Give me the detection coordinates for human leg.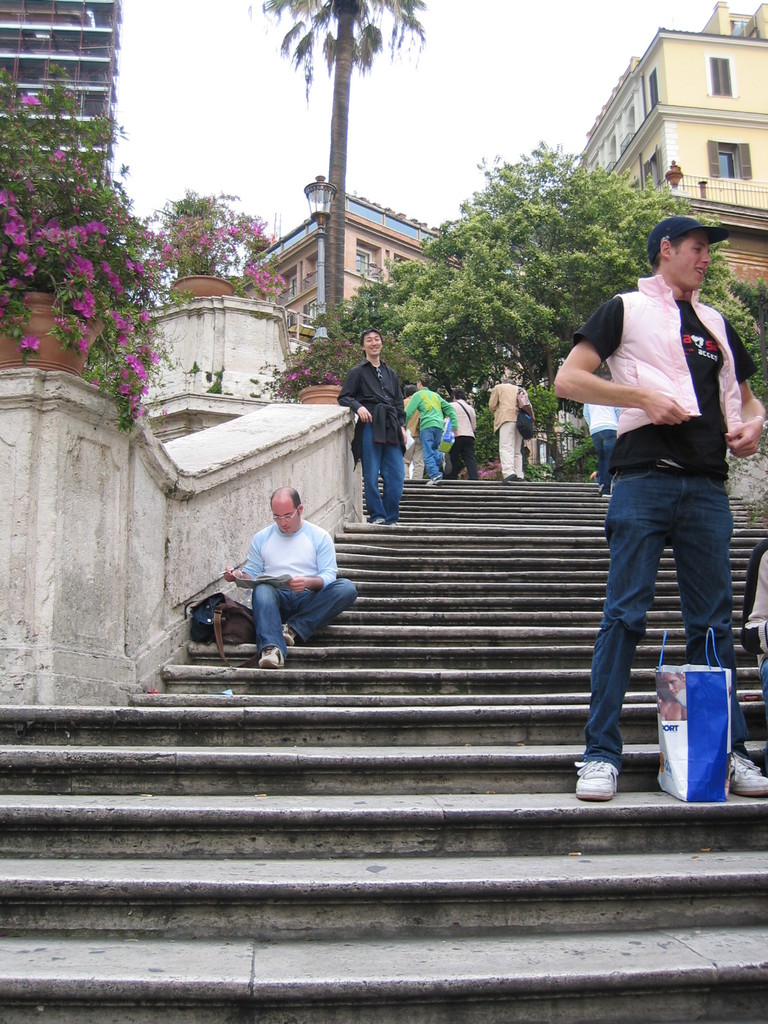
detection(497, 412, 516, 481).
